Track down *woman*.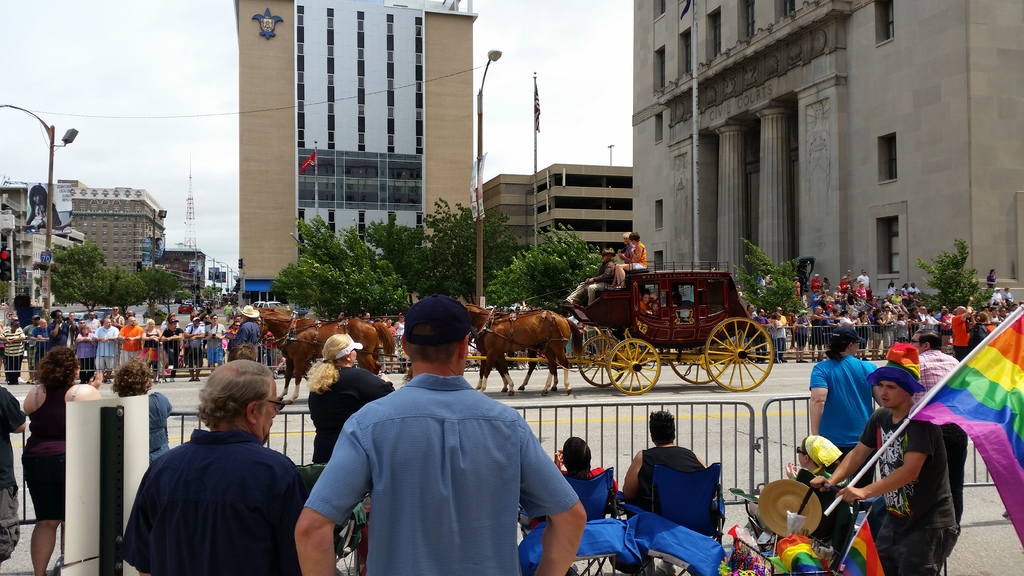
Tracked to bbox(1001, 285, 1014, 305).
